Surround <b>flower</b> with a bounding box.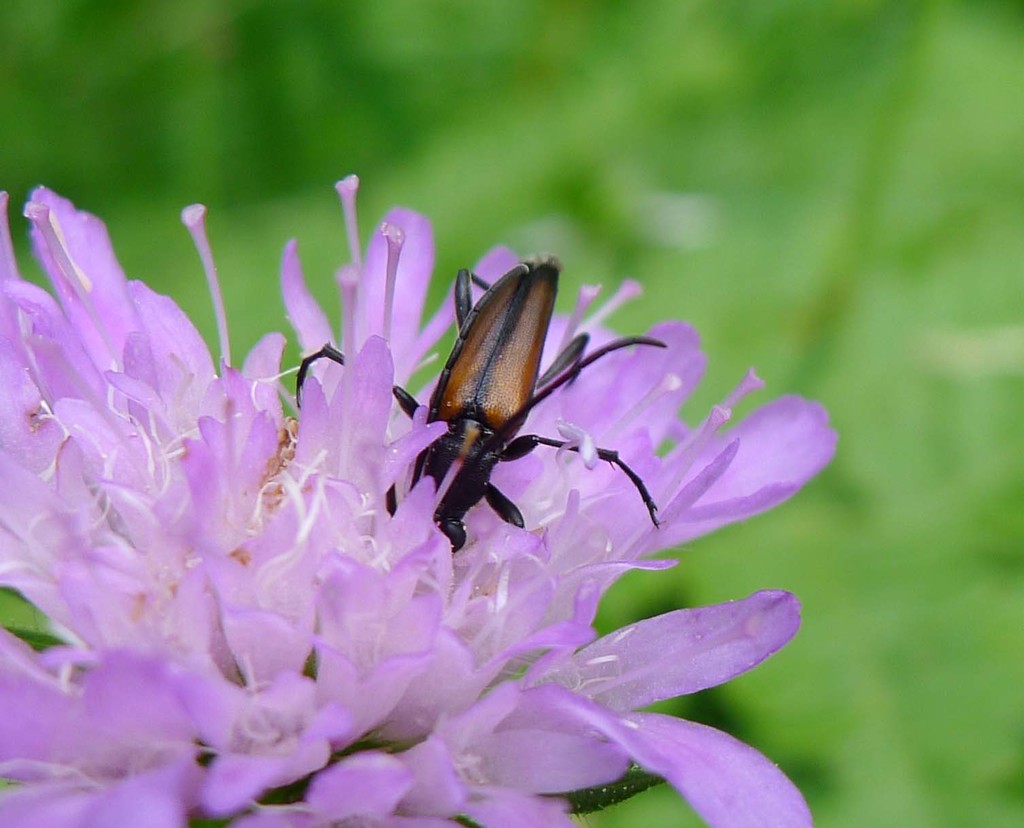
select_region(0, 187, 819, 827).
